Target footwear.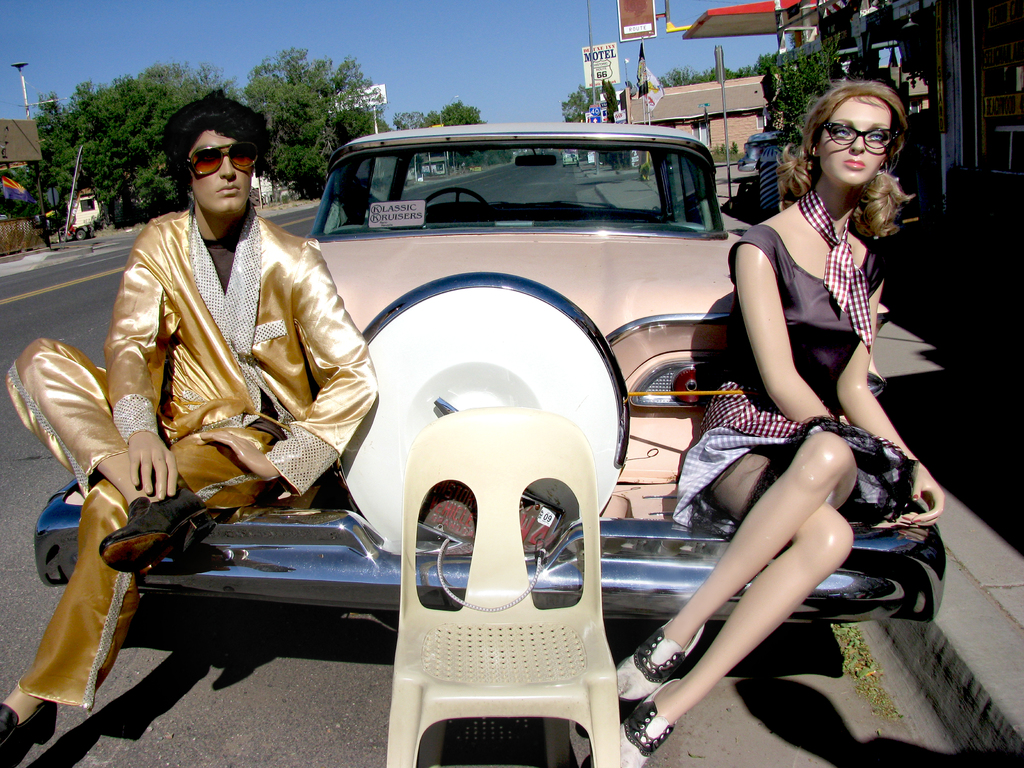
Target region: Rect(614, 663, 694, 767).
